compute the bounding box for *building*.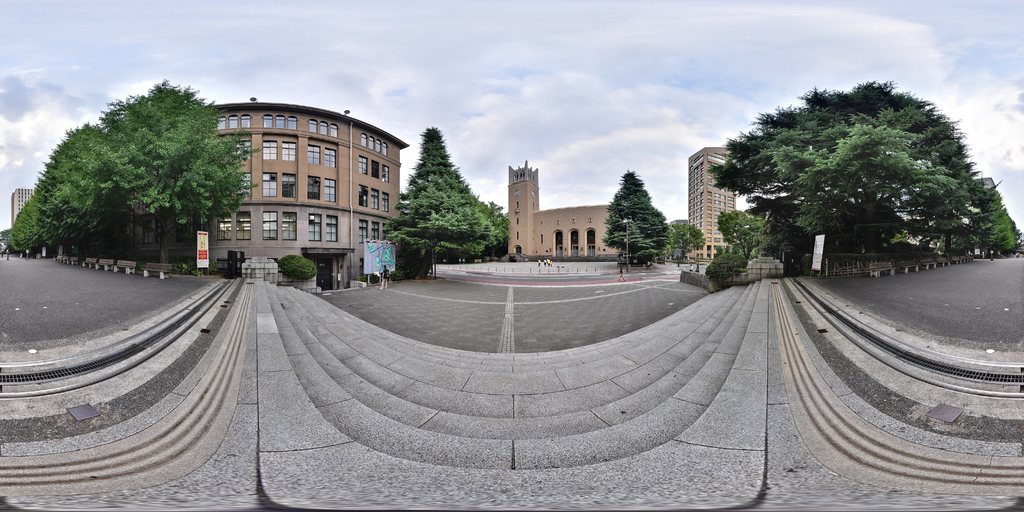
x1=125 y1=106 x2=400 y2=286.
